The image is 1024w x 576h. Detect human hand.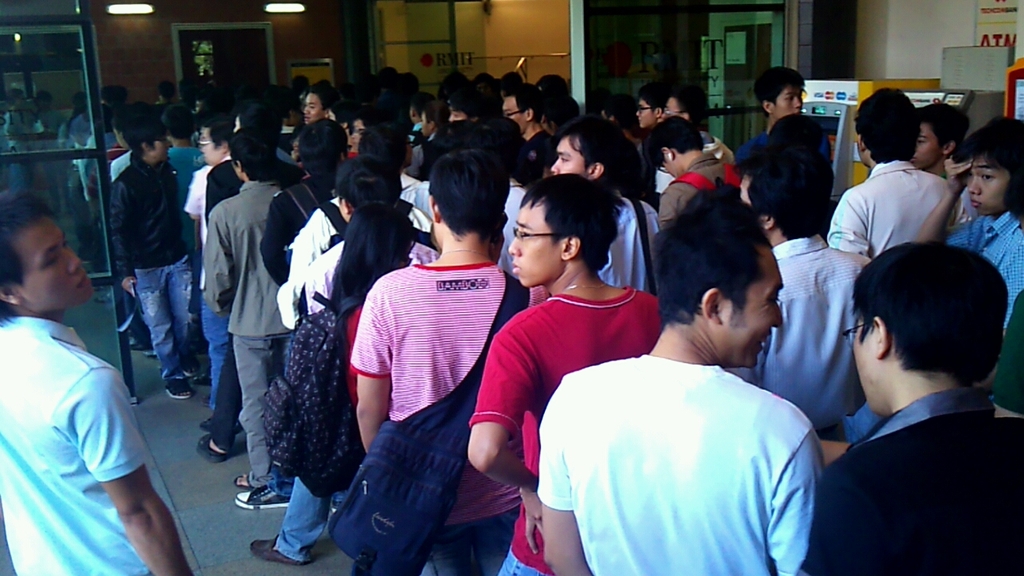
Detection: (x1=942, y1=156, x2=978, y2=197).
